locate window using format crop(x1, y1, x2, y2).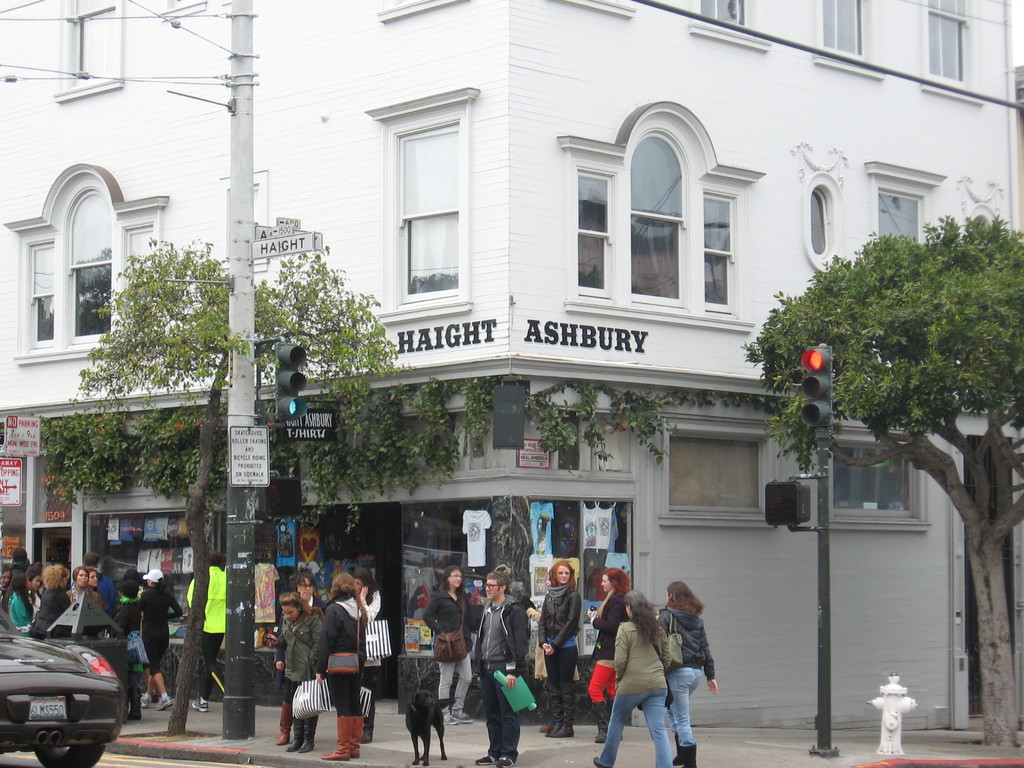
crop(214, 172, 263, 275).
